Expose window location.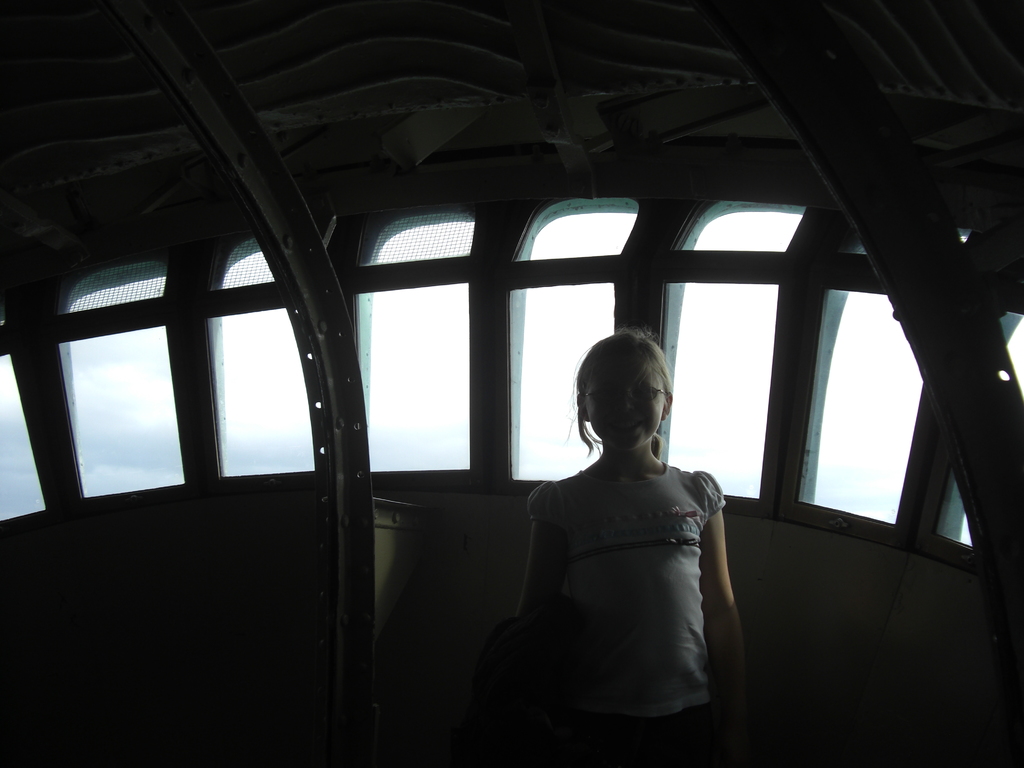
Exposed at region(522, 200, 630, 465).
